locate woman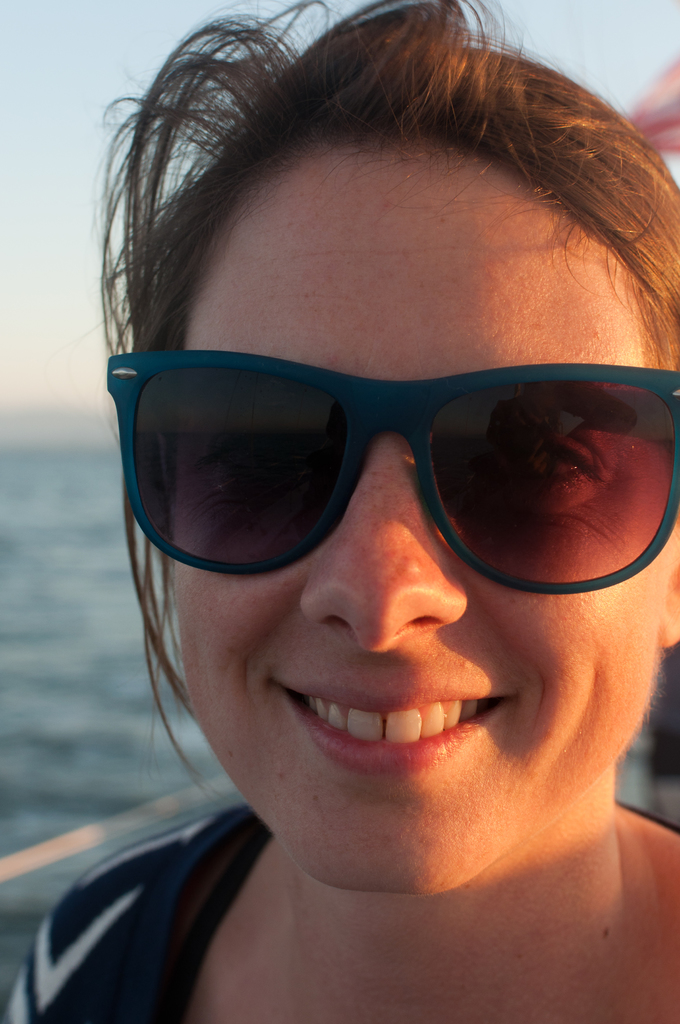
0, 0, 679, 1023
